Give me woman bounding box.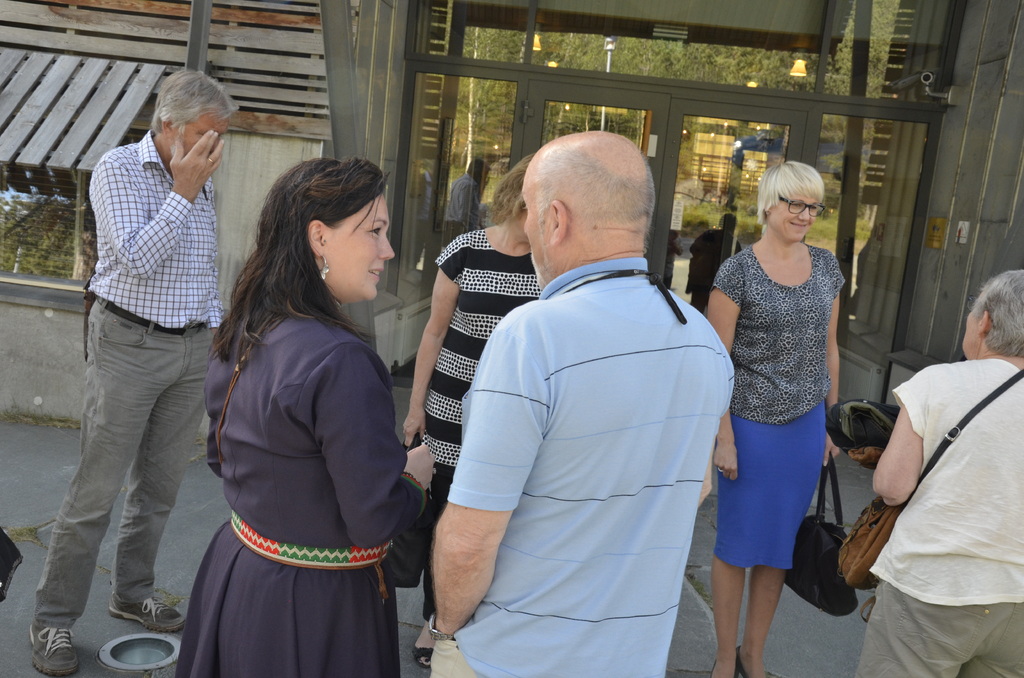
706, 160, 856, 677.
